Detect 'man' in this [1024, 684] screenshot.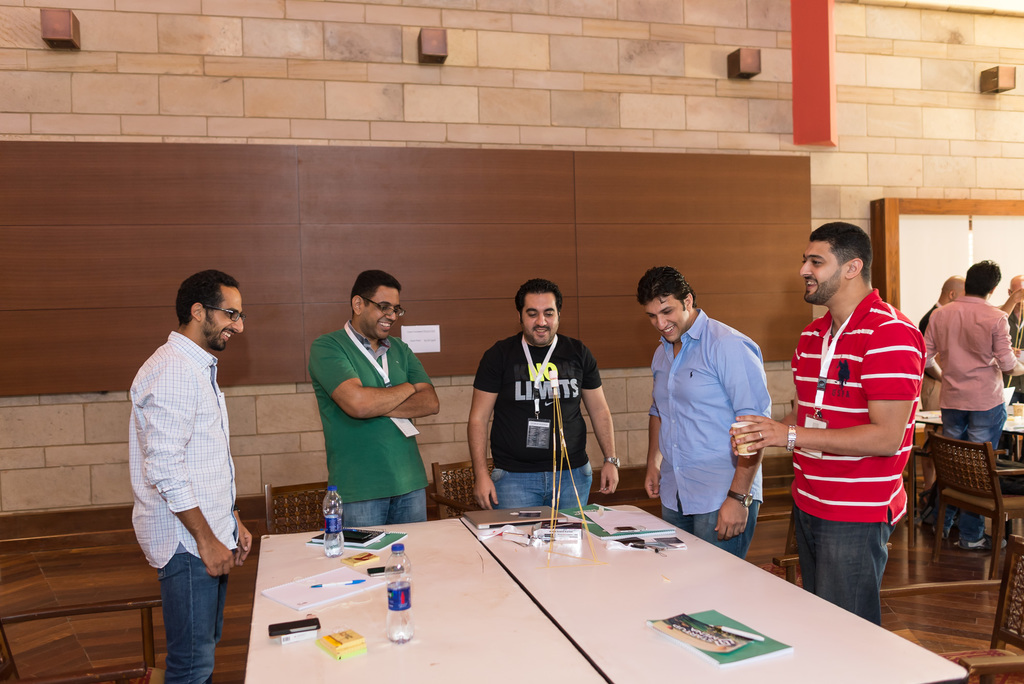
Detection: (left=921, top=255, right=1023, bottom=553).
